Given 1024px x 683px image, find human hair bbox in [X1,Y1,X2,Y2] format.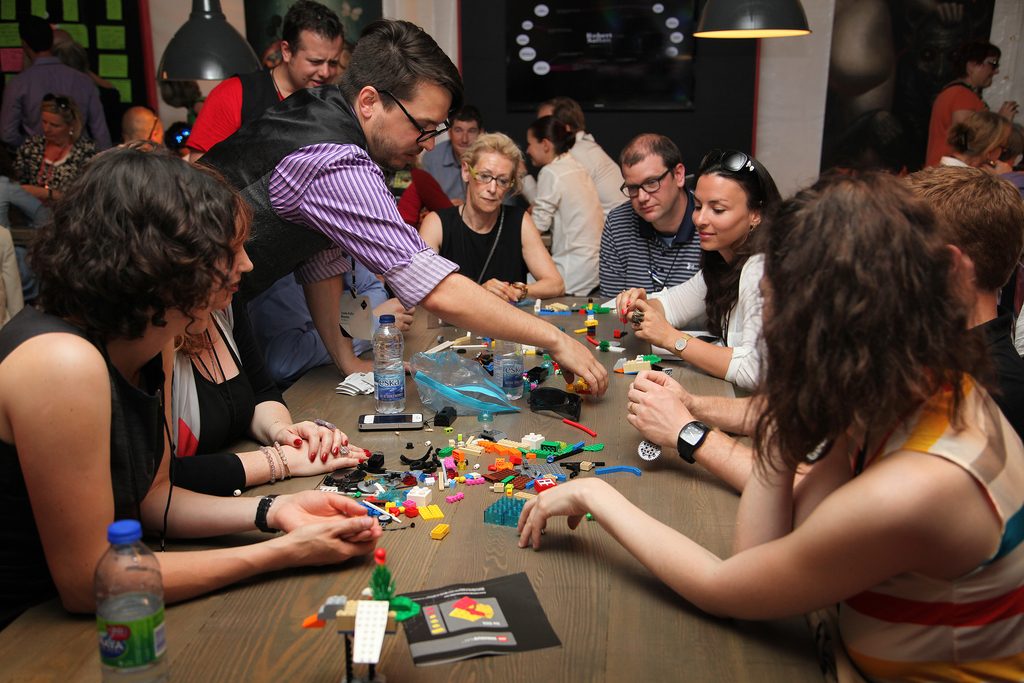
[334,20,465,111].
